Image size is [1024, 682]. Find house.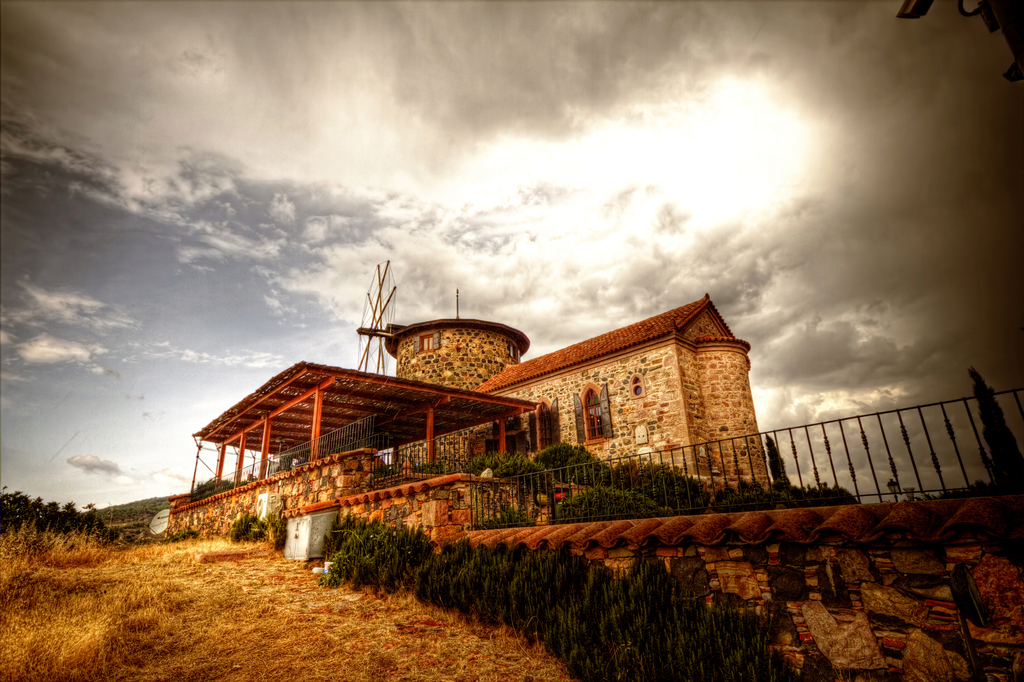
locate(164, 288, 780, 567).
